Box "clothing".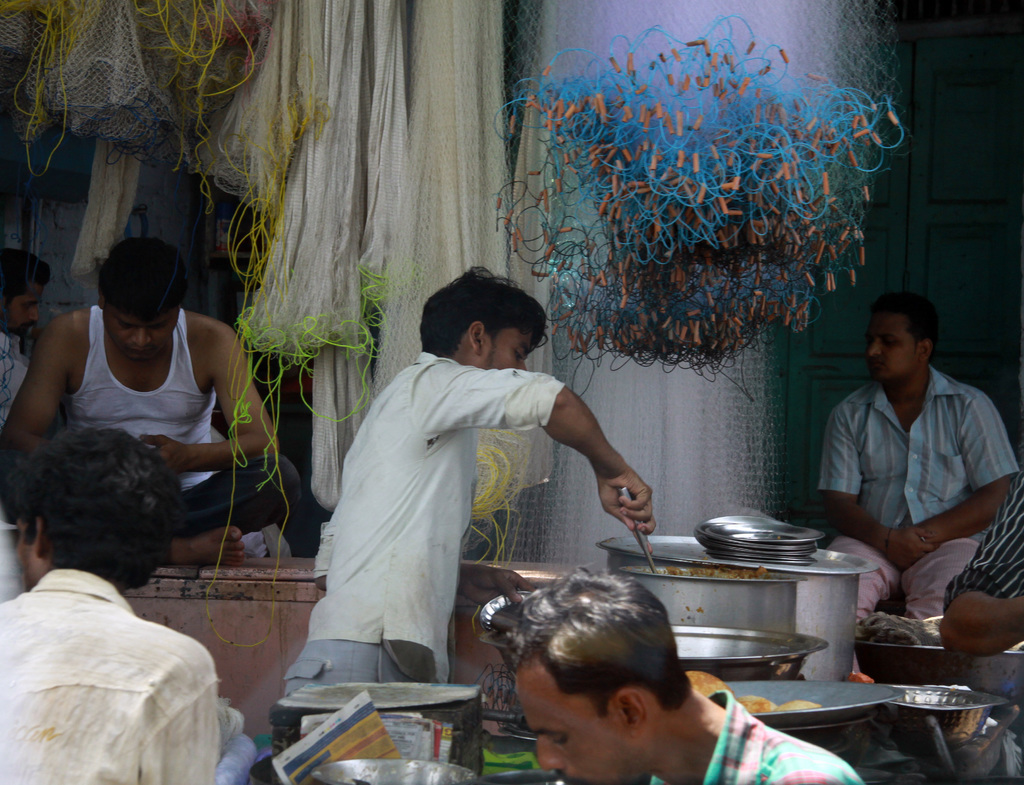
<region>0, 337, 27, 420</region>.
